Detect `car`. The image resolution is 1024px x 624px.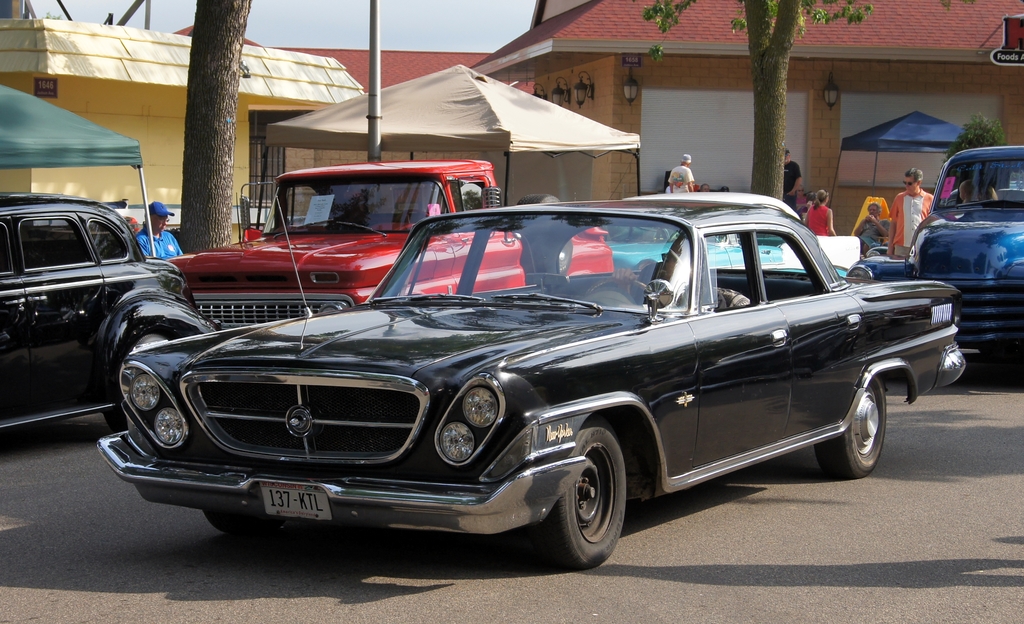
rect(607, 191, 861, 275).
